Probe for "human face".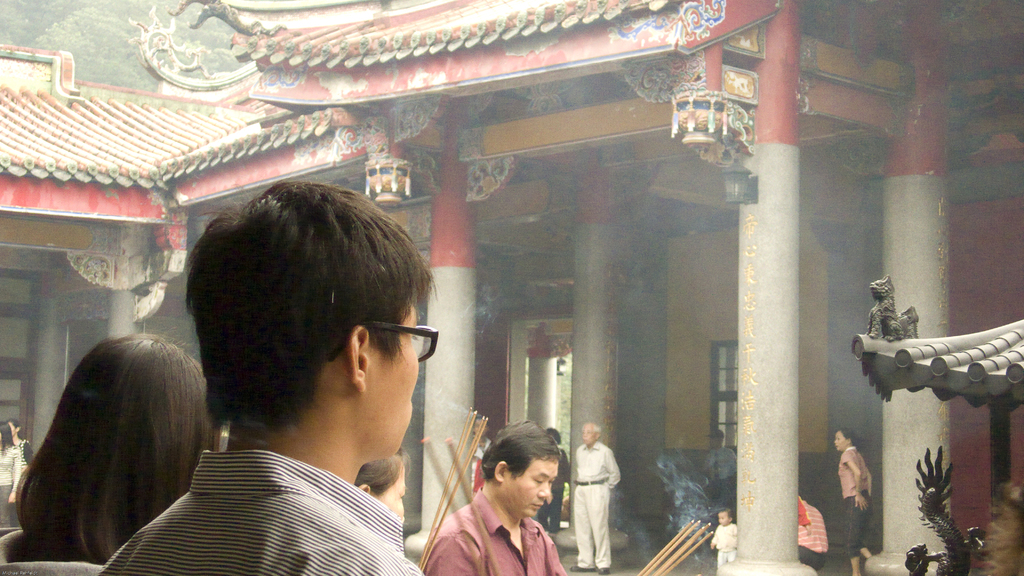
Probe result: [717,511,728,527].
